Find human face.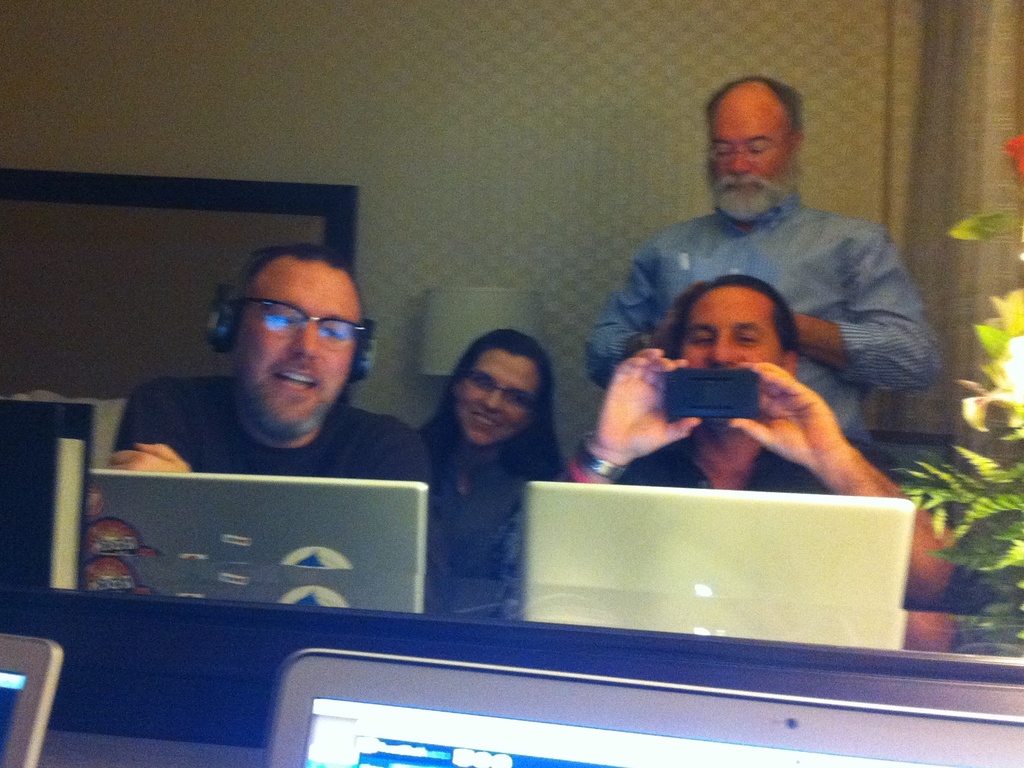
[x1=235, y1=256, x2=361, y2=430].
